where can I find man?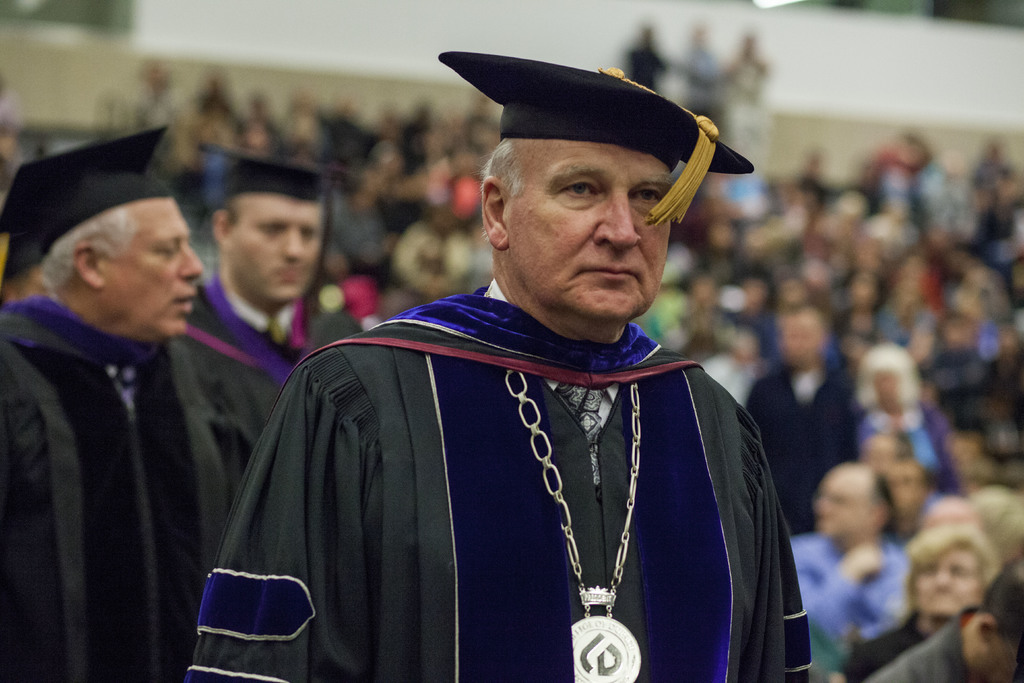
You can find it at 191:64:813:682.
